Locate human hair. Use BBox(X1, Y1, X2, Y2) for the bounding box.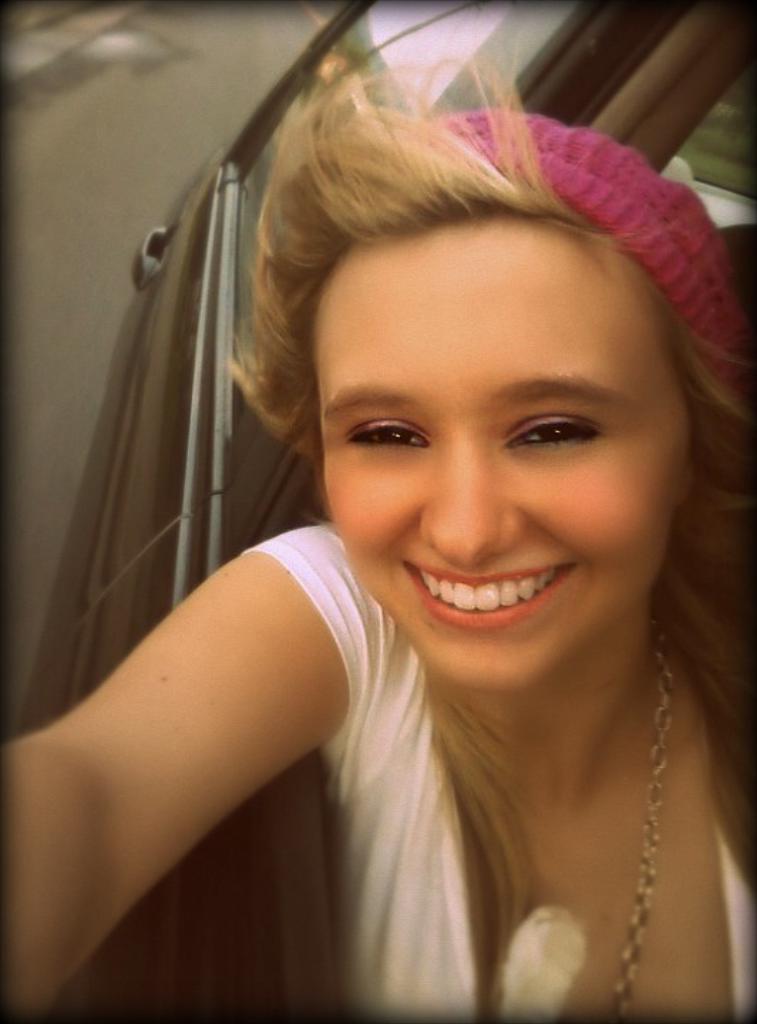
BBox(222, 55, 756, 893).
